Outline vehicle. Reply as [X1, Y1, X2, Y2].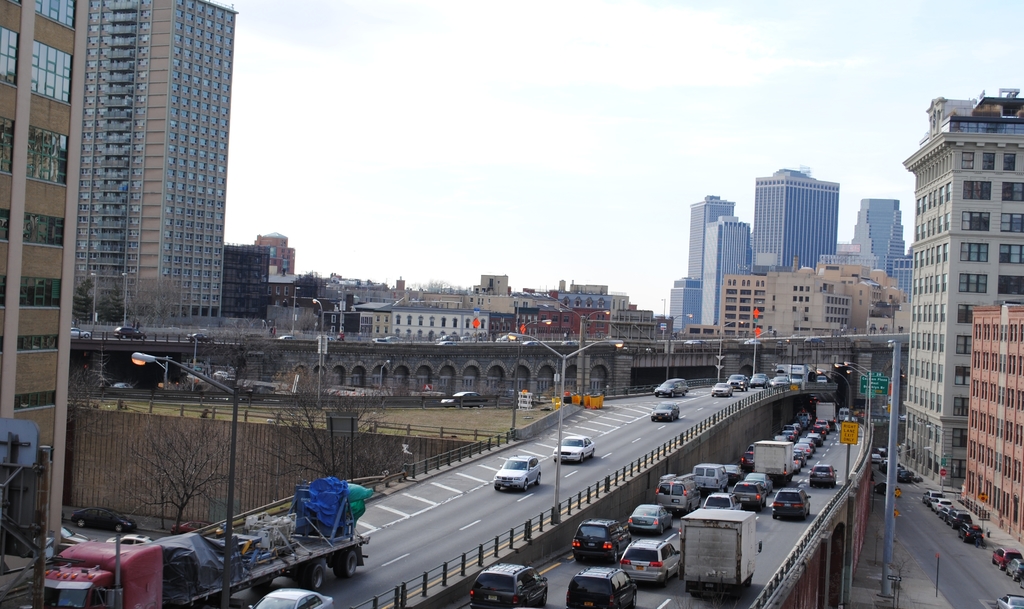
[840, 404, 854, 421].
